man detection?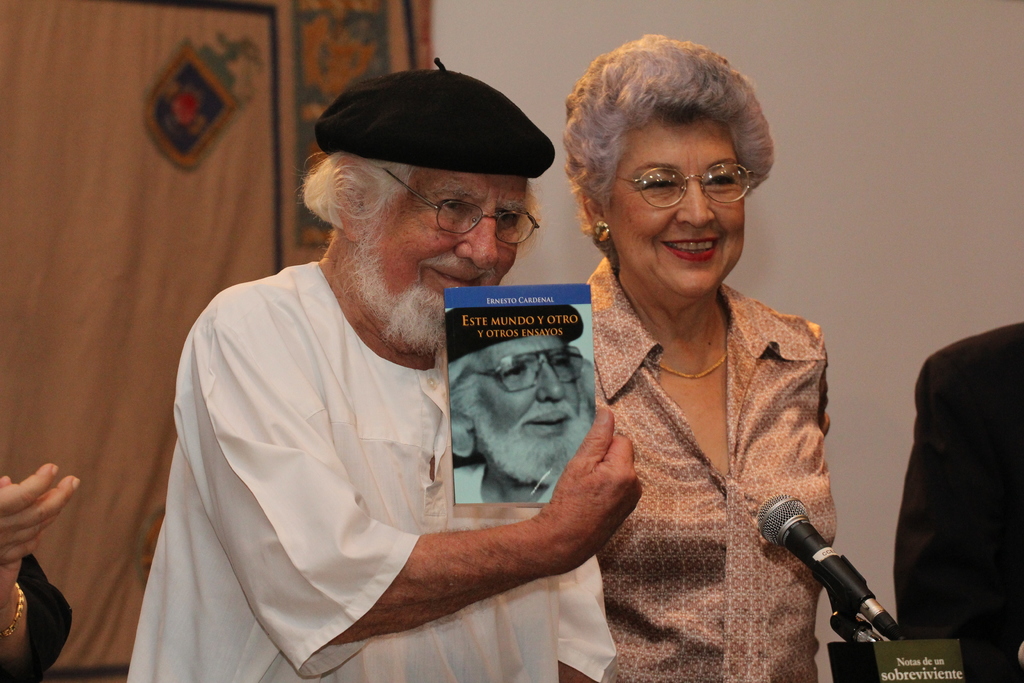
(135, 58, 702, 682)
